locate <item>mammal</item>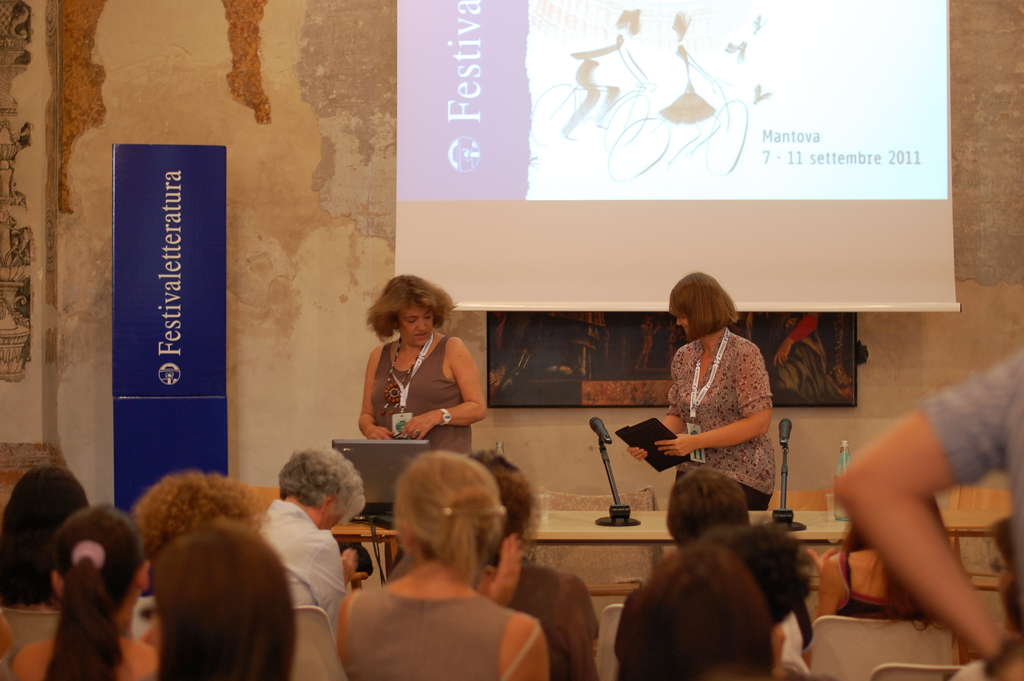
pyautogui.locateOnScreen(485, 444, 598, 678)
